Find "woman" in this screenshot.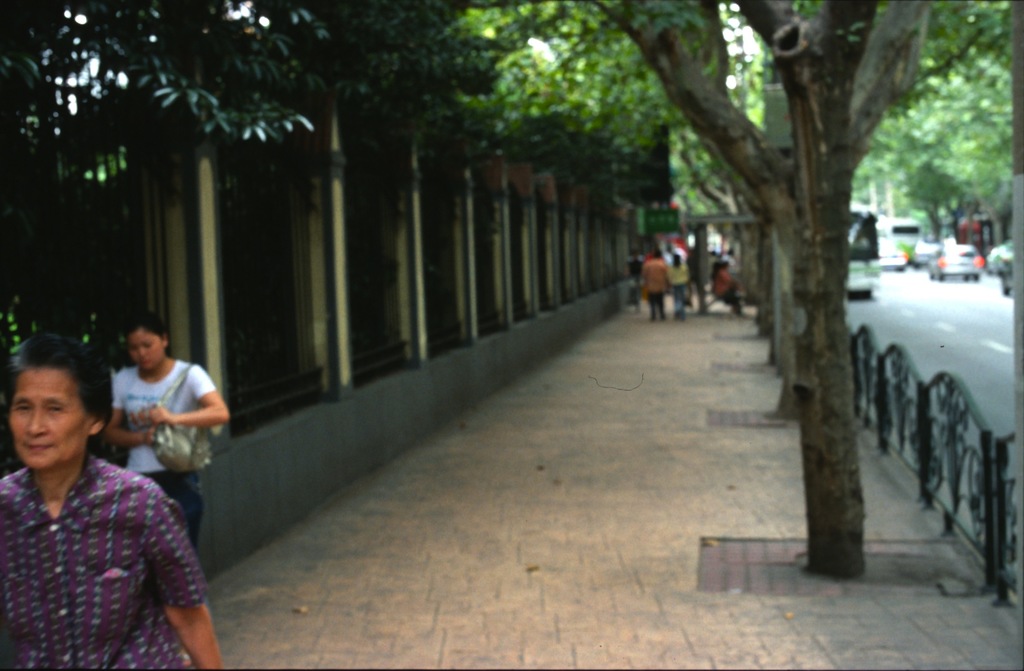
The bounding box for "woman" is 106 312 229 558.
